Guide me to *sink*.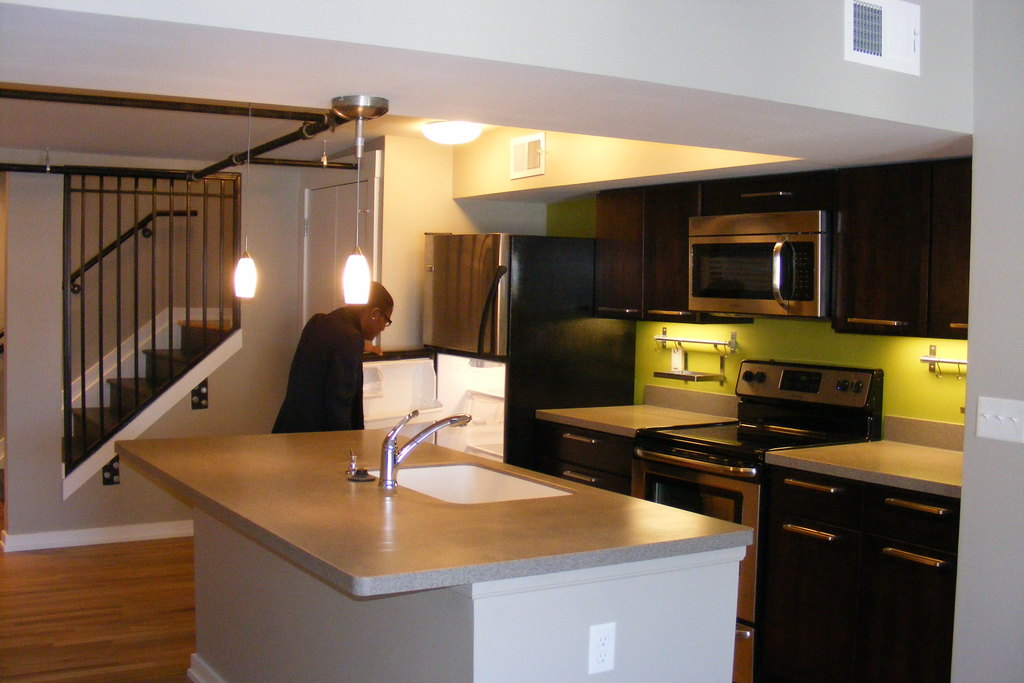
Guidance: left=365, top=406, right=580, bottom=507.
